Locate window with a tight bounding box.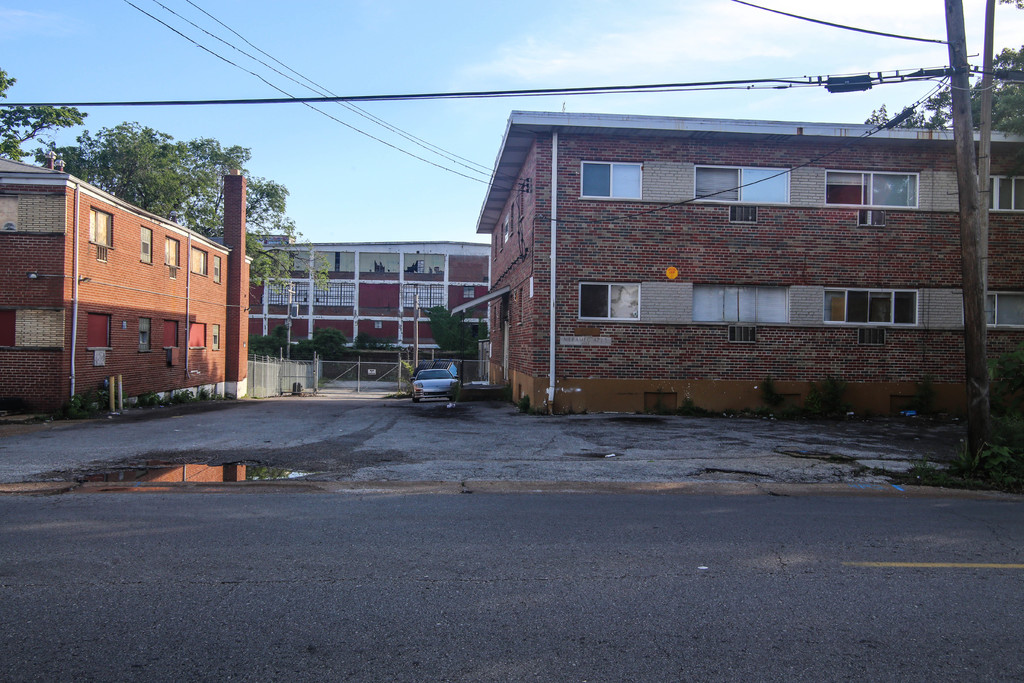
{"x1": 991, "y1": 173, "x2": 1023, "y2": 217}.
